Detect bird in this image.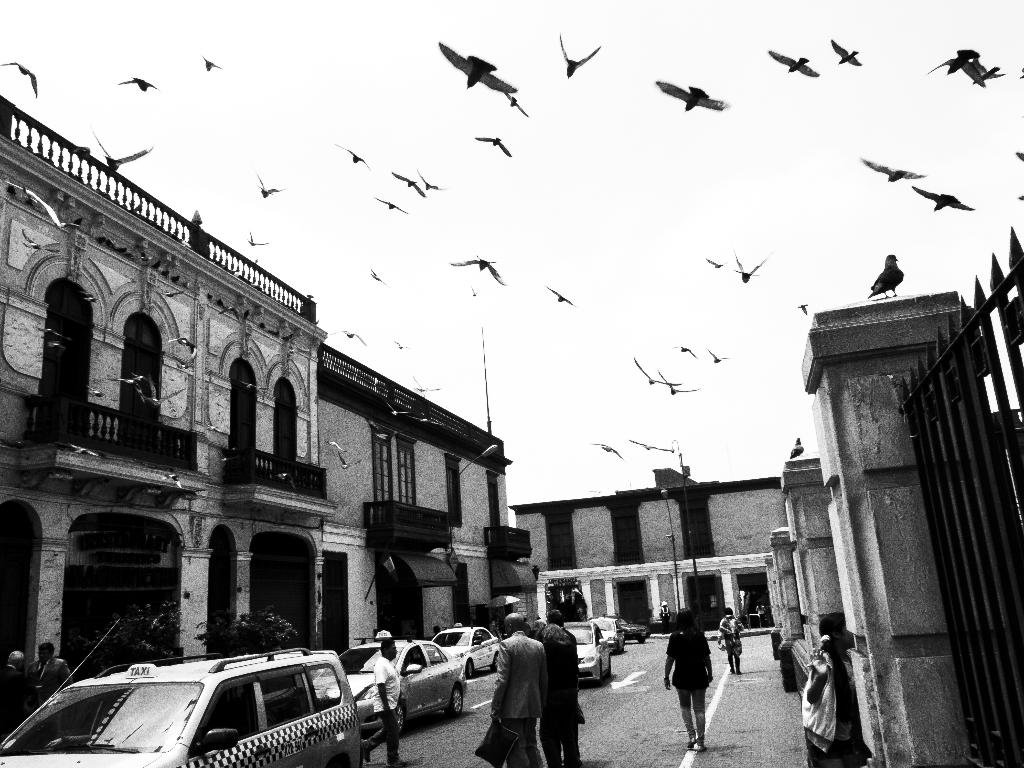
Detection: (195, 55, 225, 76).
